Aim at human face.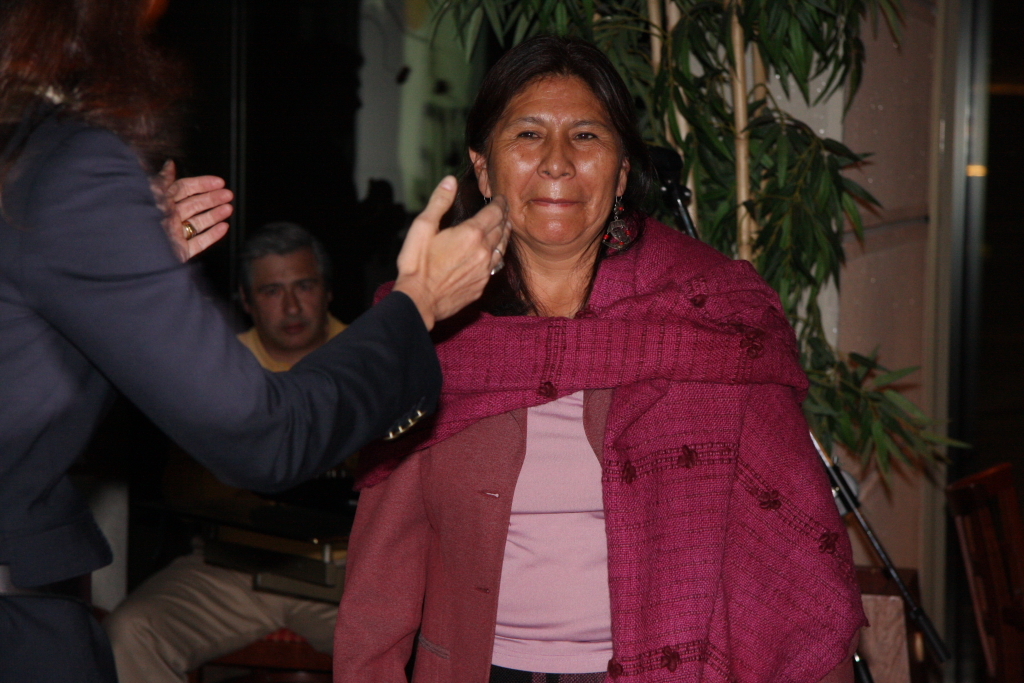
Aimed at bbox=(244, 255, 333, 348).
